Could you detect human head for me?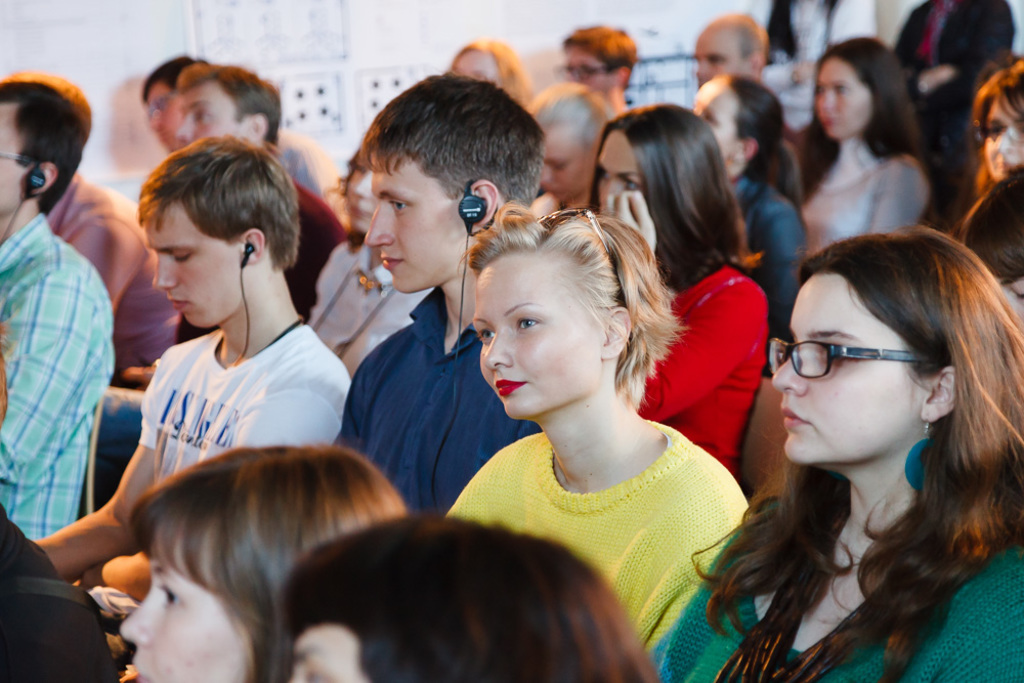
Detection result: left=808, top=39, right=901, bottom=144.
